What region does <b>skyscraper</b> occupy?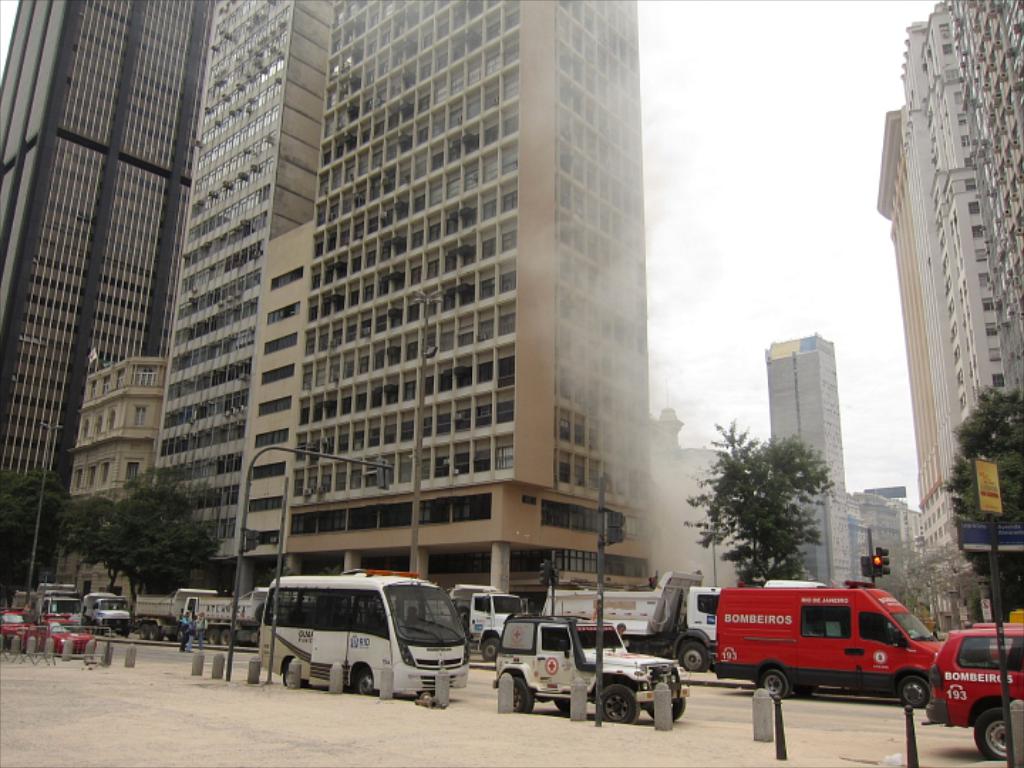
box=[880, 6, 1023, 523].
